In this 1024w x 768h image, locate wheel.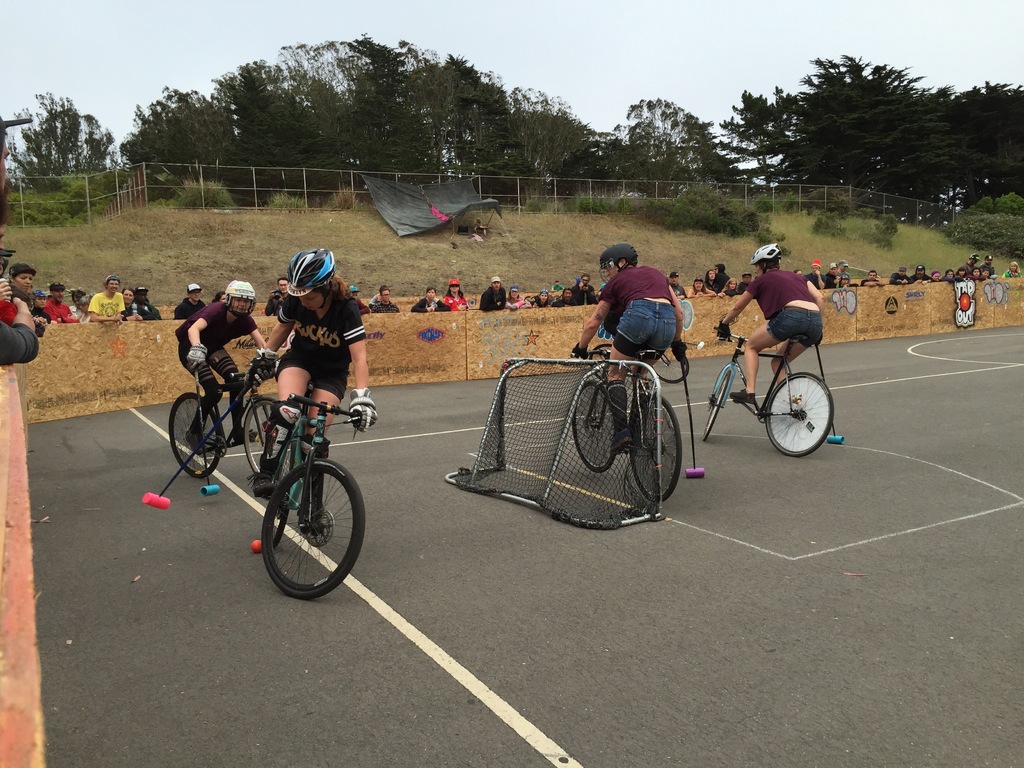
Bounding box: (left=705, top=371, right=733, bottom=443).
